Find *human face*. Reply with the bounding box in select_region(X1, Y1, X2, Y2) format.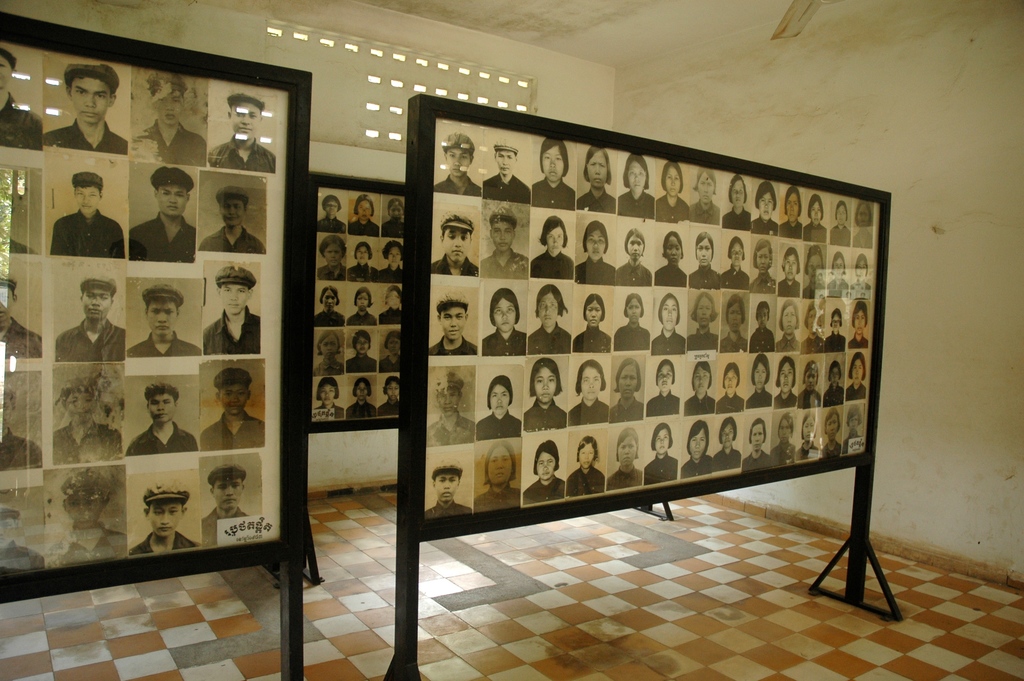
select_region(490, 297, 514, 333).
